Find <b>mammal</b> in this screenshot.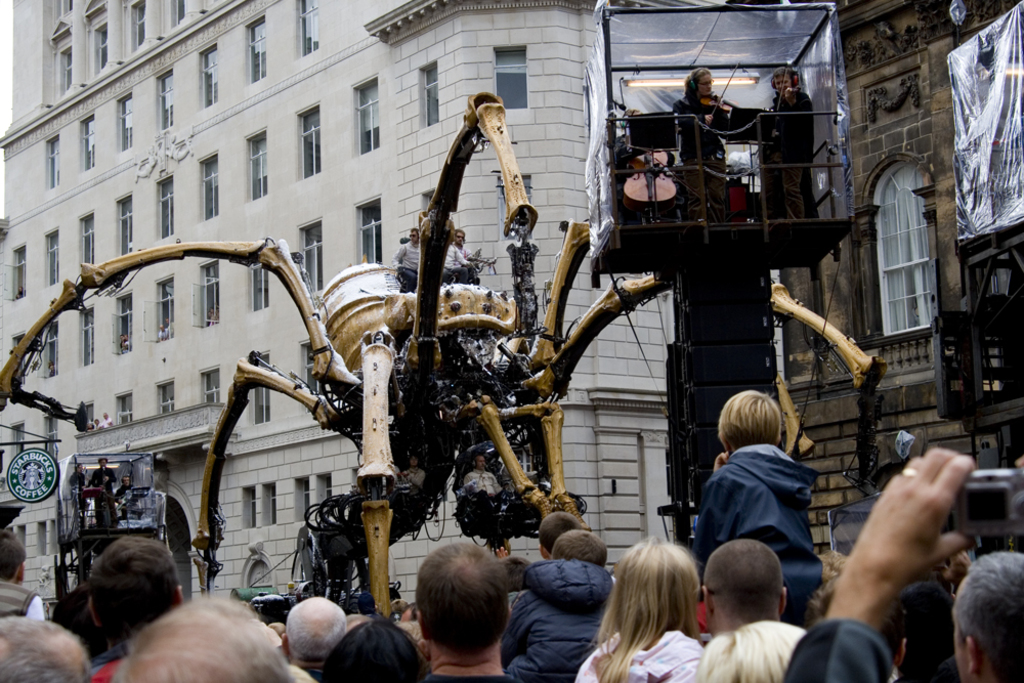
The bounding box for <b>mammal</b> is 90:418:95:430.
